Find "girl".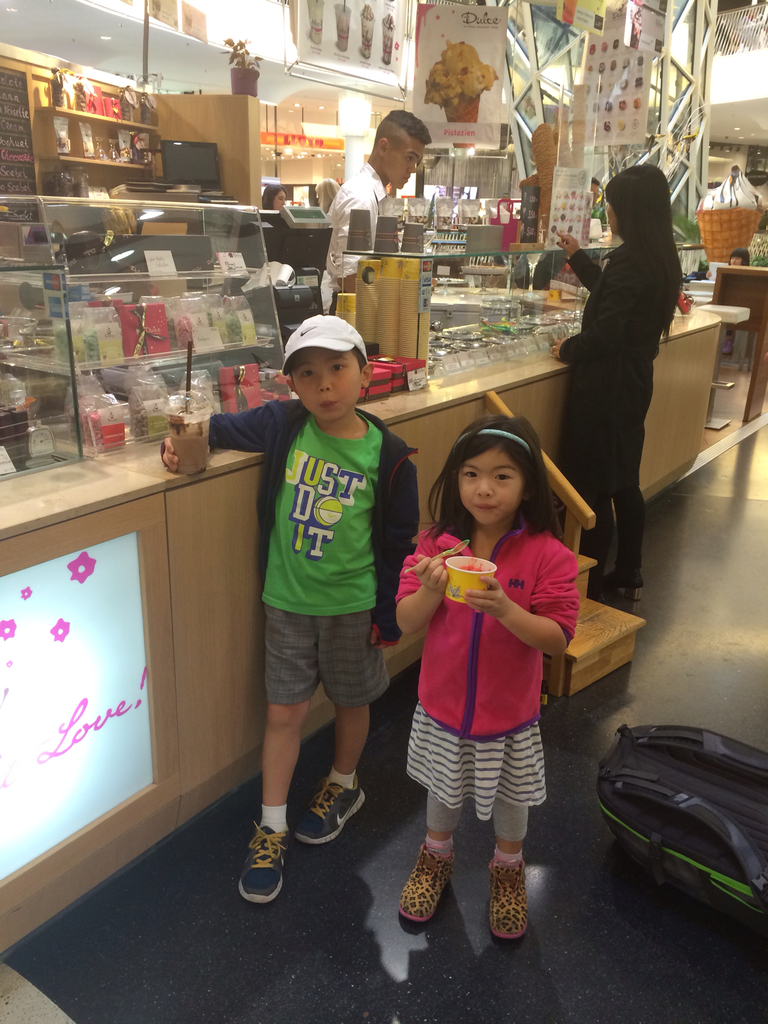
x1=723, y1=245, x2=758, y2=357.
